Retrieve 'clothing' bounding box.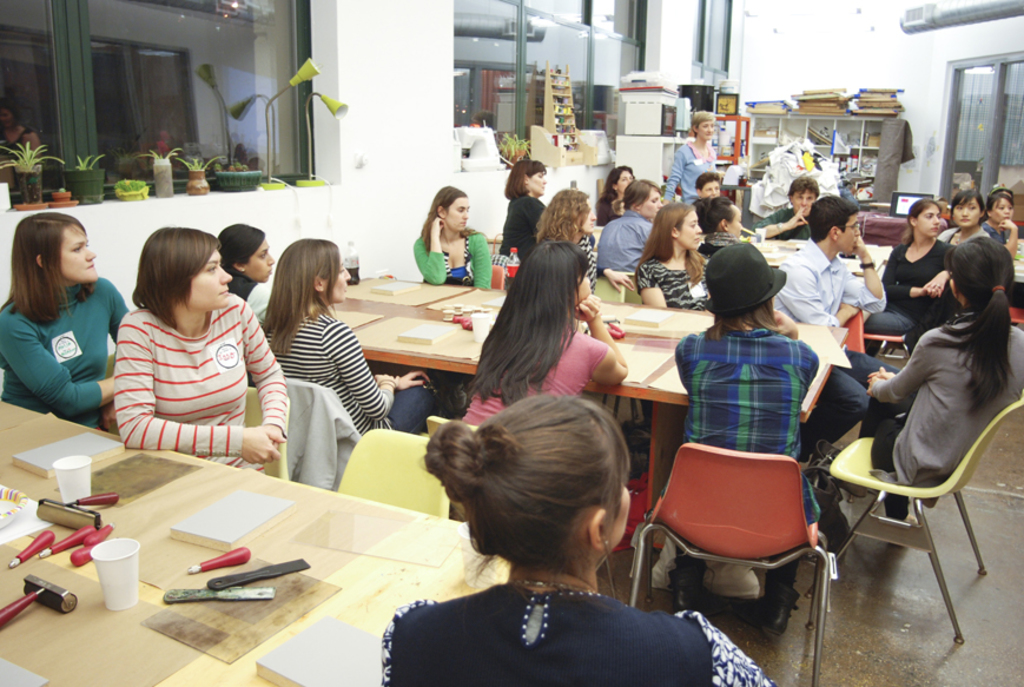
Bounding box: bbox=[118, 306, 285, 487].
